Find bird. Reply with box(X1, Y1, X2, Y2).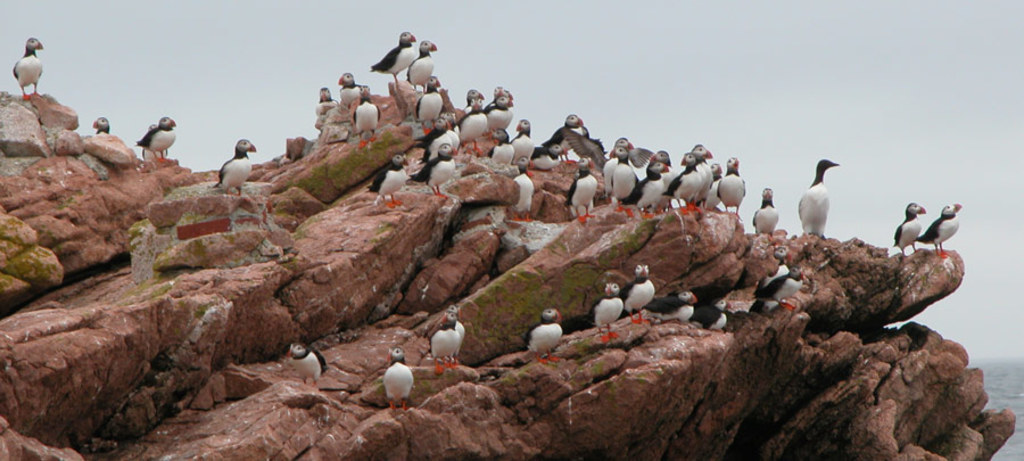
box(522, 305, 563, 362).
